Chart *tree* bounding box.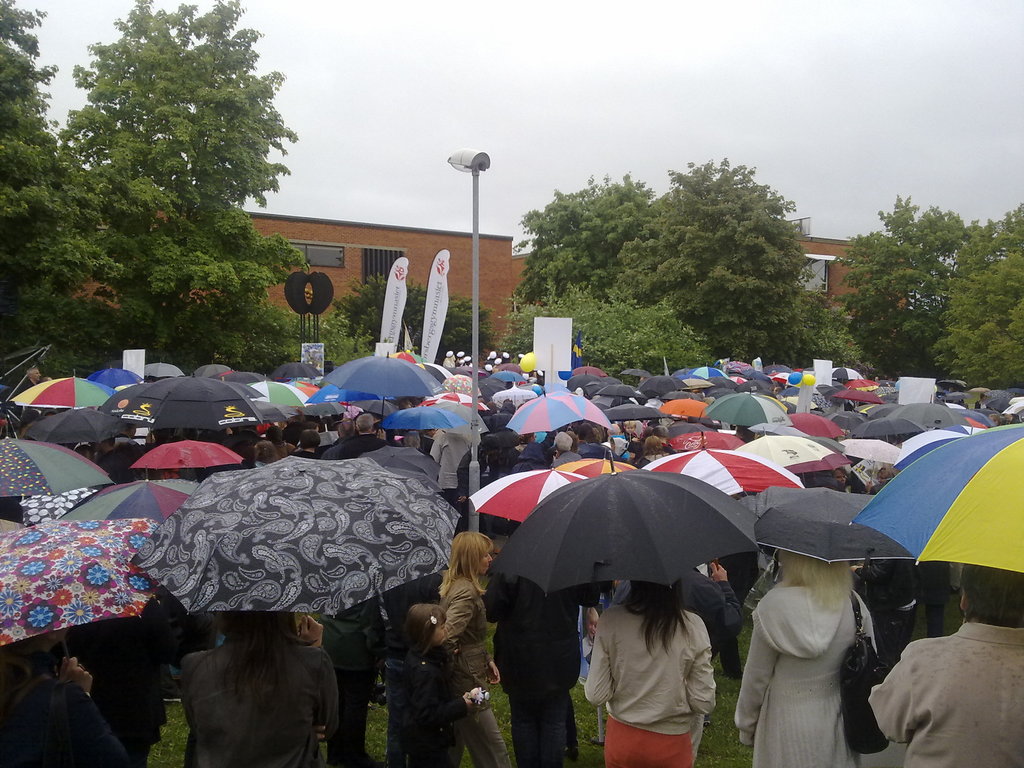
Charted: 923,192,1023,393.
